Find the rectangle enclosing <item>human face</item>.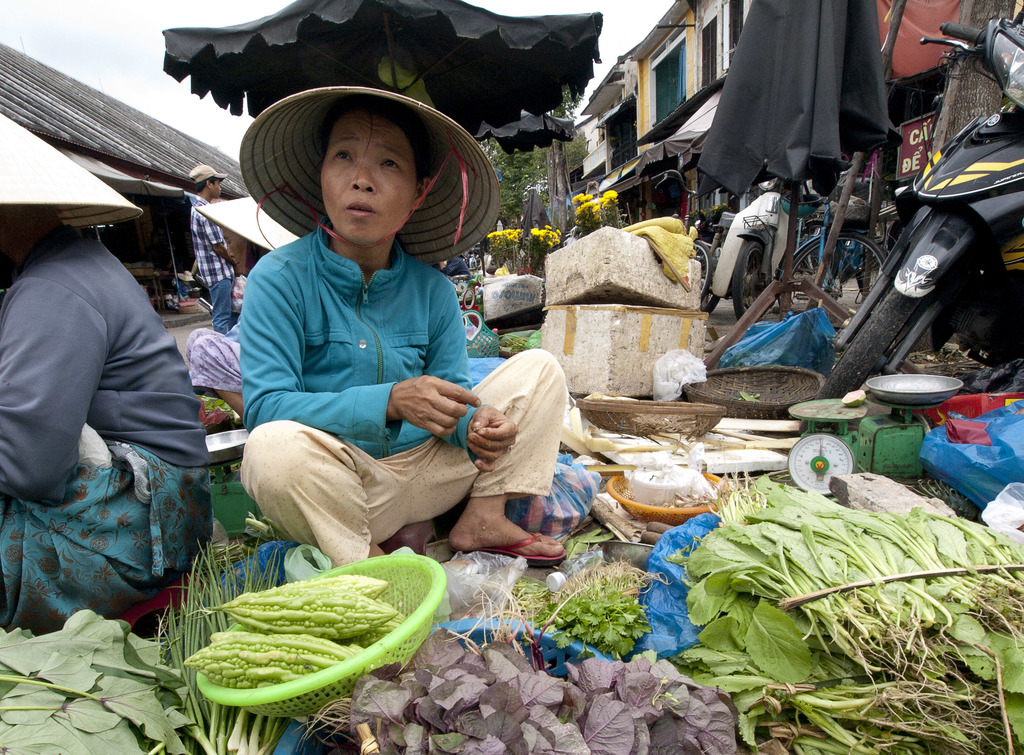
[left=316, top=118, right=420, bottom=243].
